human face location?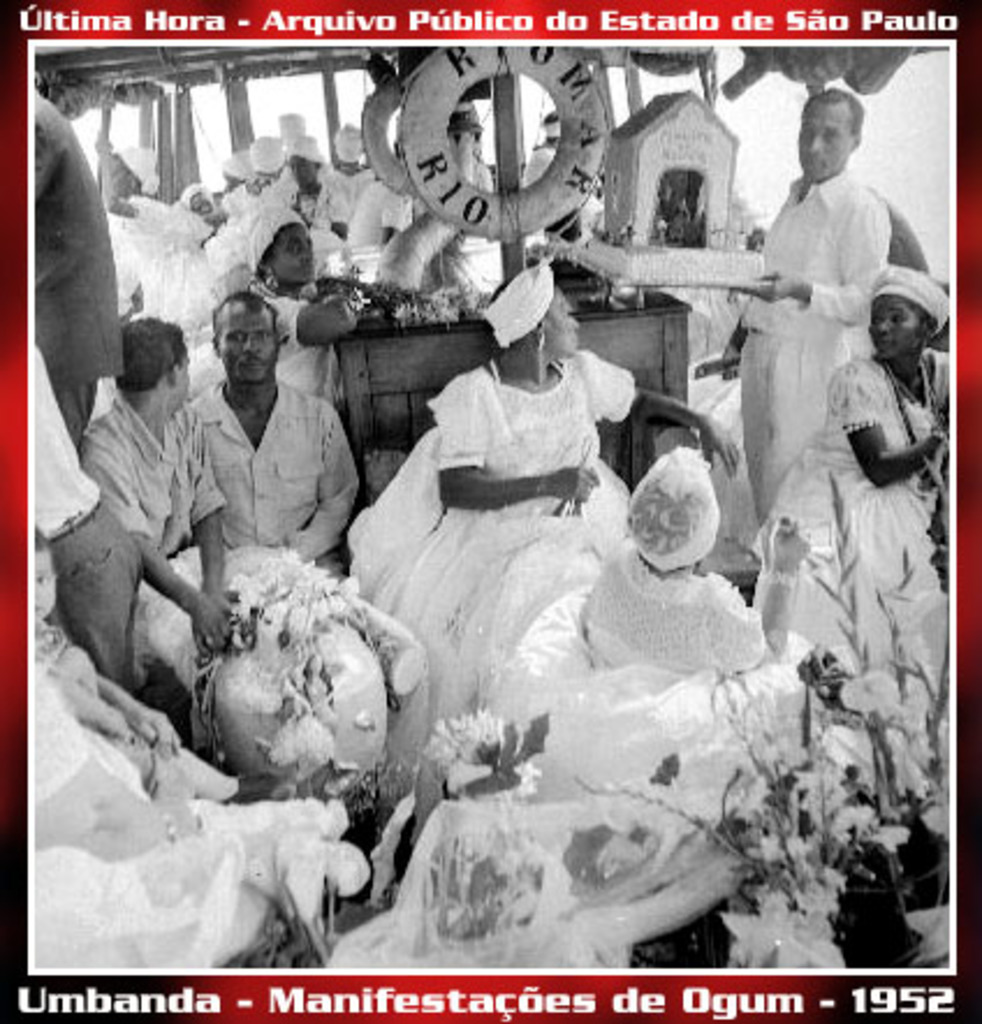
x1=799, y1=100, x2=843, y2=176
